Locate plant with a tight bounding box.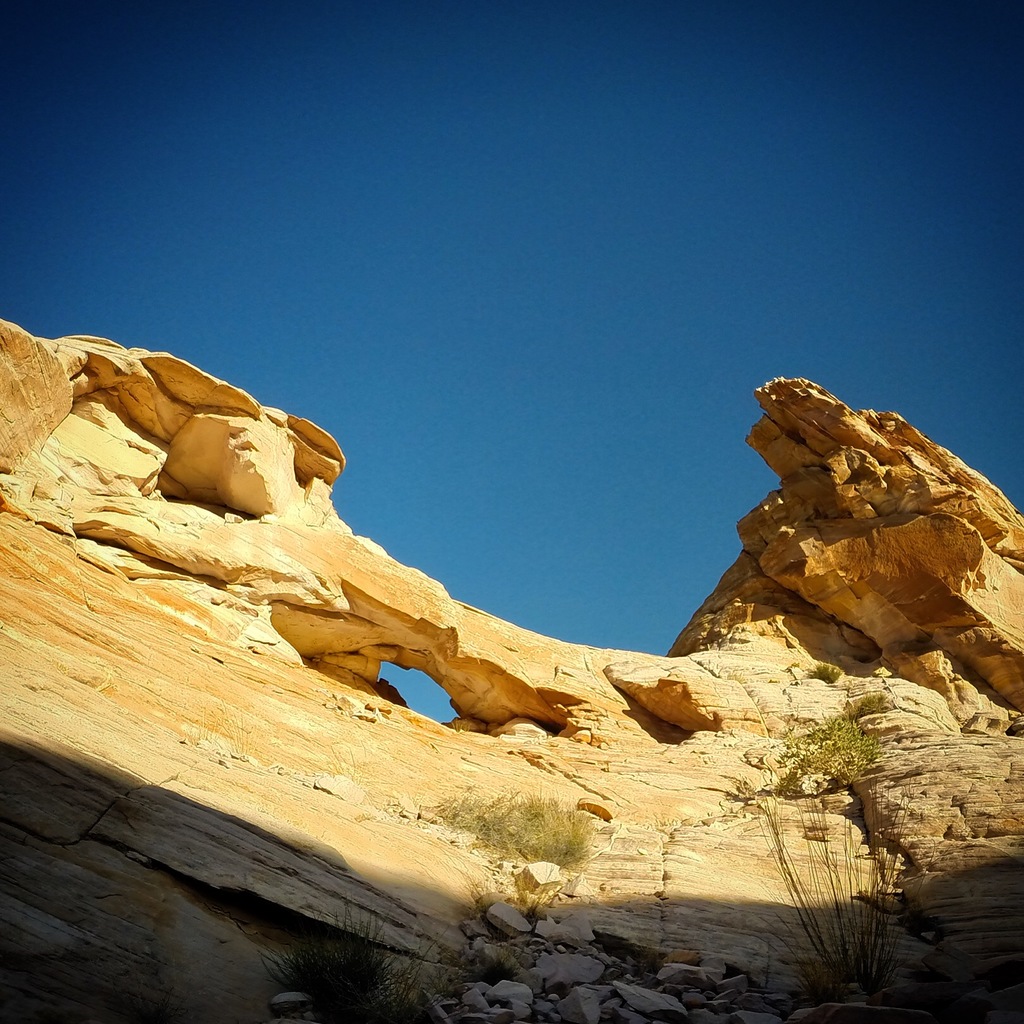
807/664/844/682.
